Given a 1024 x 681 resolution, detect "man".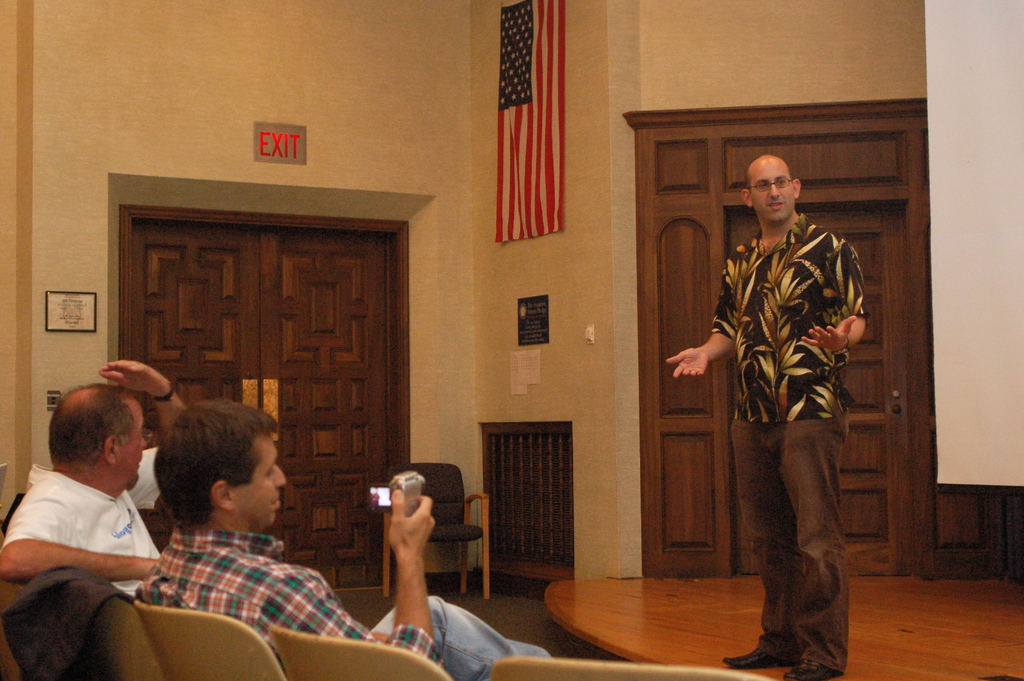
122, 400, 553, 680.
